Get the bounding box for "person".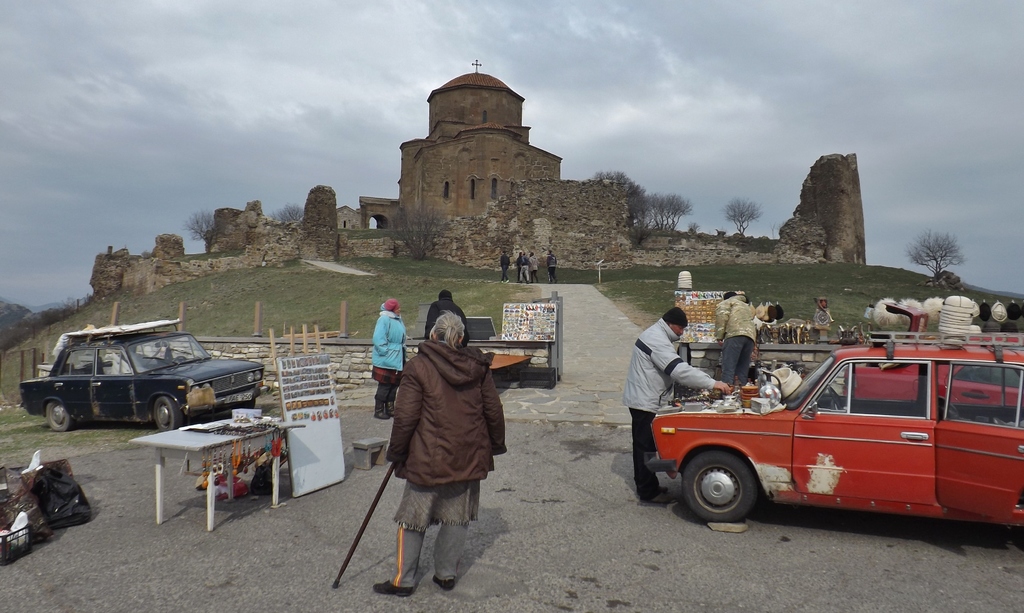
(x1=620, y1=305, x2=729, y2=504).
